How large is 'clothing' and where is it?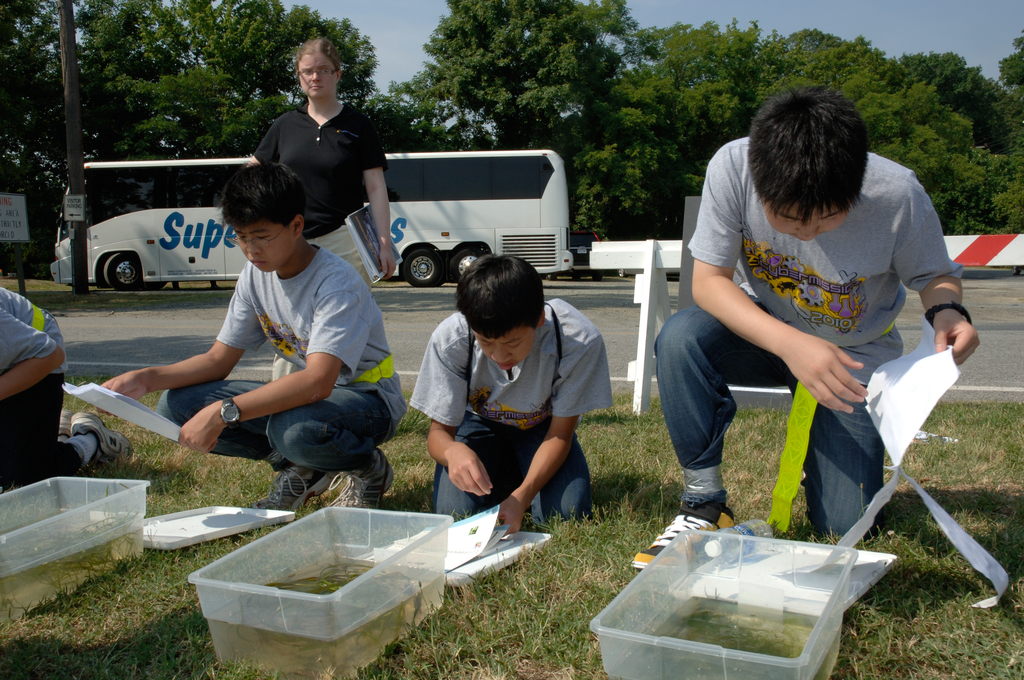
Bounding box: [161, 247, 413, 487].
